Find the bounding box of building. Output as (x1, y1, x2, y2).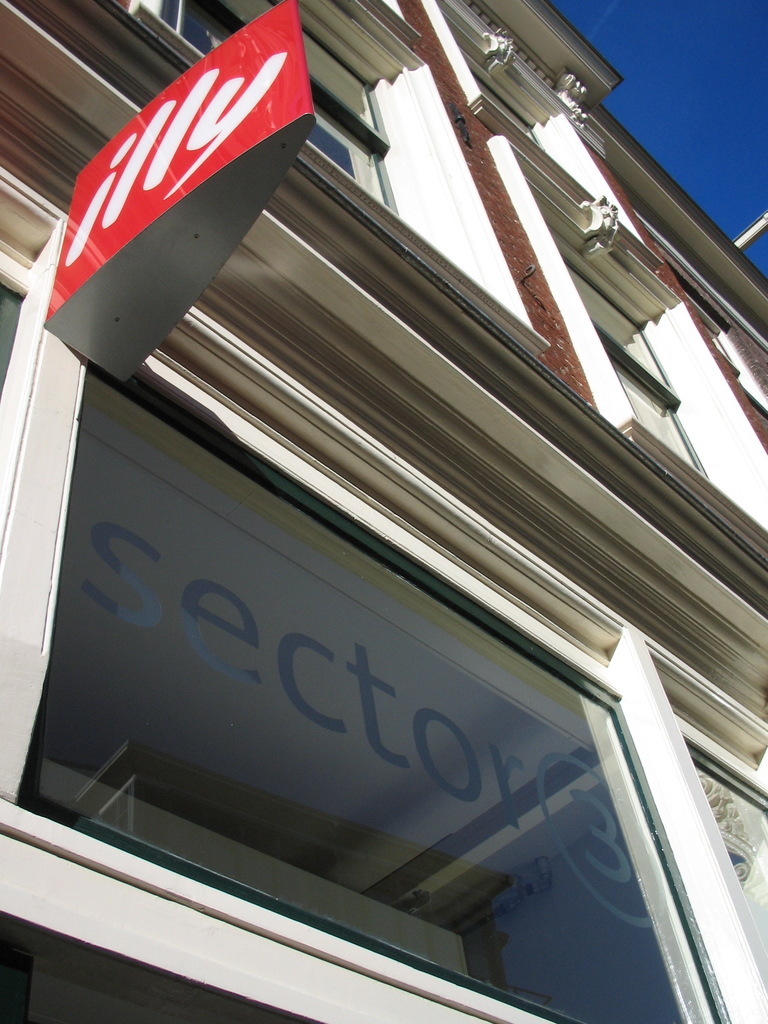
(0, 0, 767, 1023).
